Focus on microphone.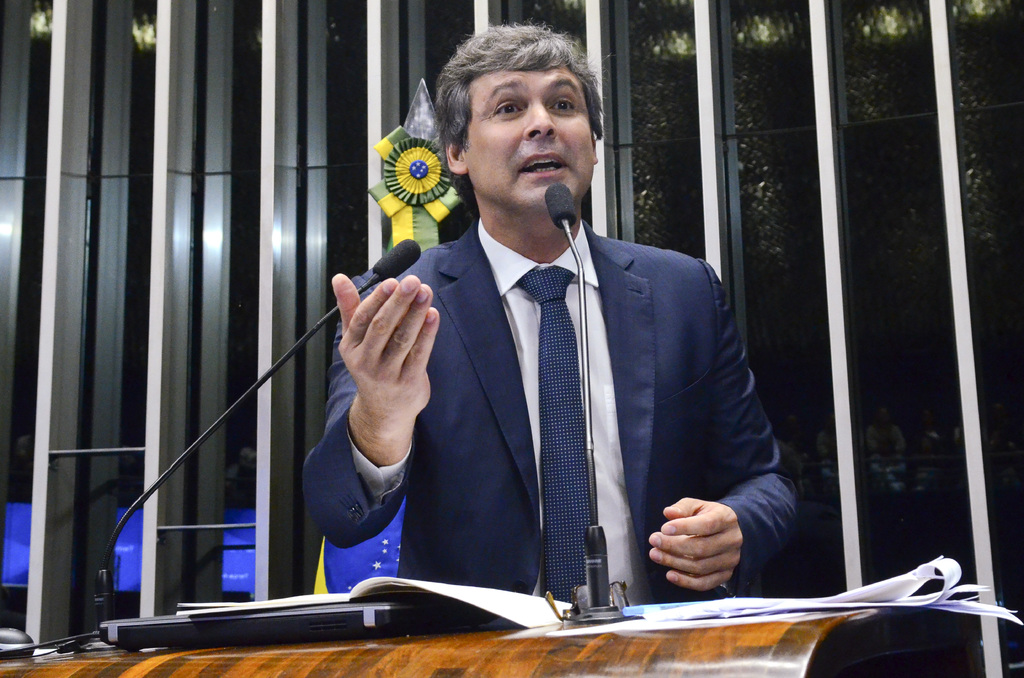
Focused at left=94, top=227, right=428, bottom=615.
